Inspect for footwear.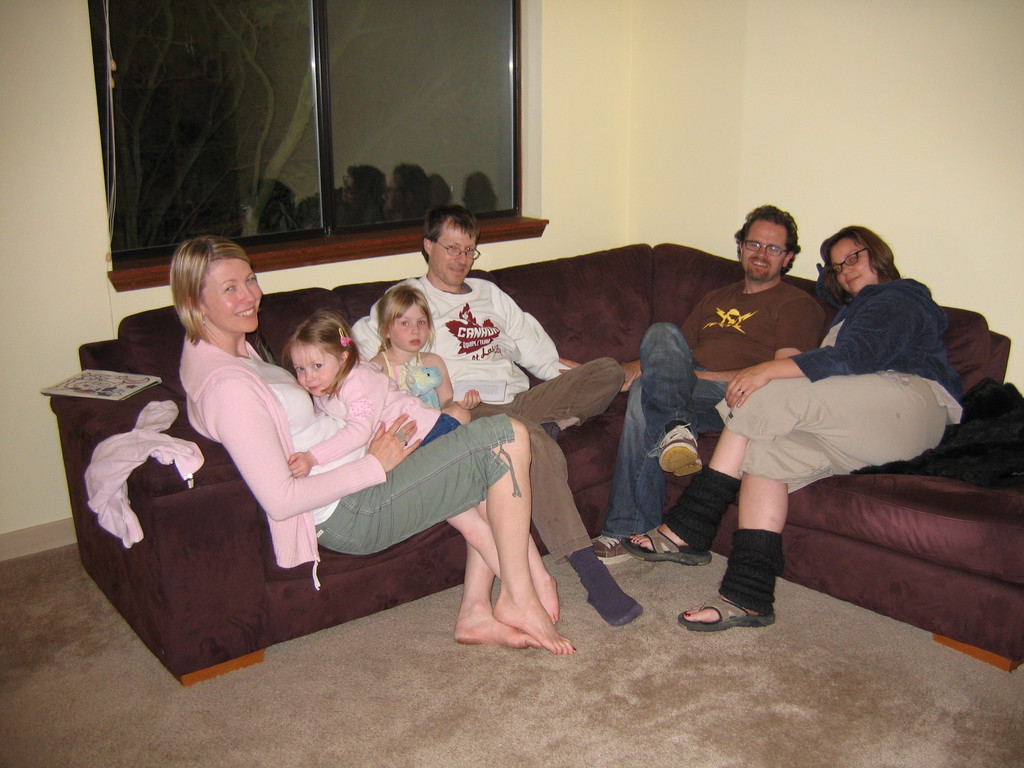
Inspection: [left=678, top=597, right=777, bottom=628].
